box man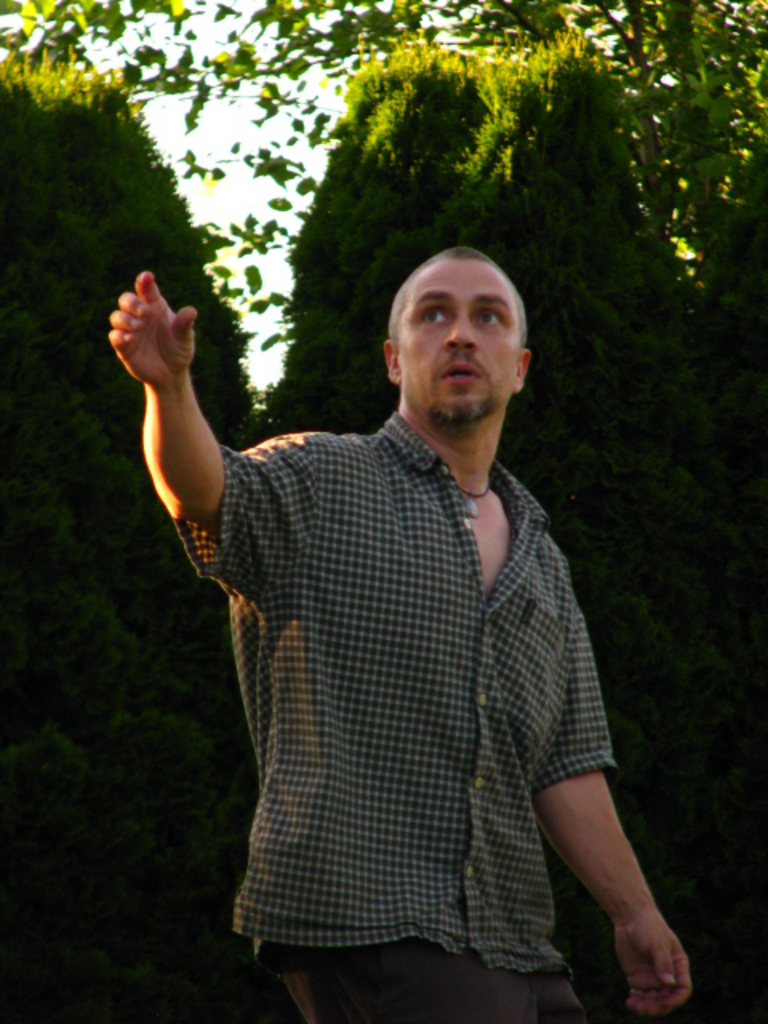
[109,227,675,1002]
